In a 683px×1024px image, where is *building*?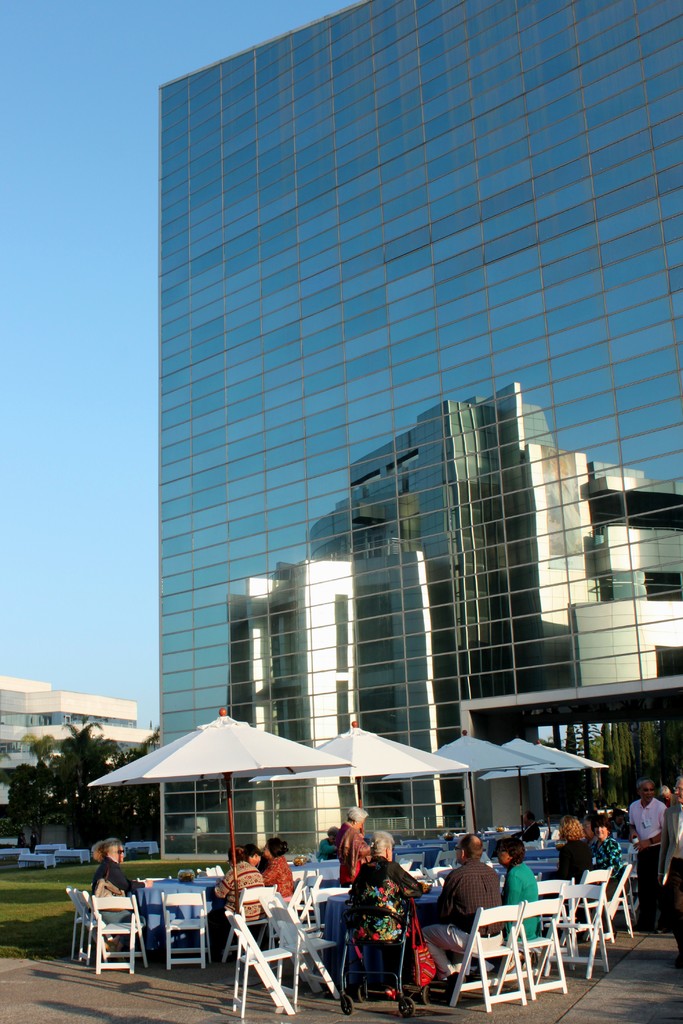
pyautogui.locateOnScreen(146, 0, 682, 846).
